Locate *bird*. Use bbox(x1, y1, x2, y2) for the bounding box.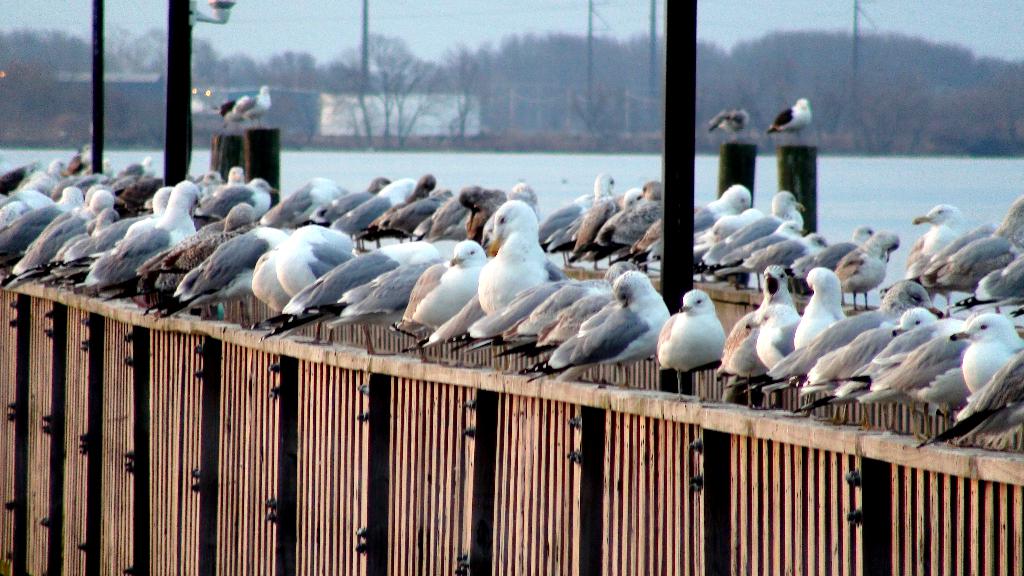
bbox(661, 294, 729, 385).
